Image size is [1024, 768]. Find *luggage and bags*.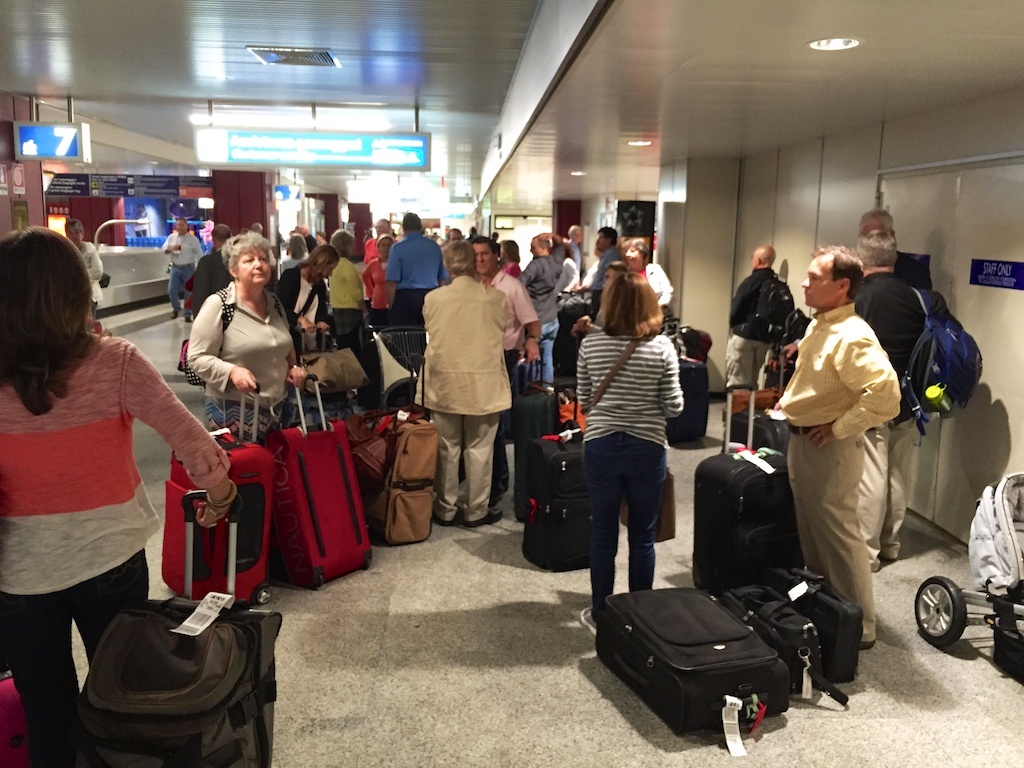
bbox=(367, 372, 440, 553).
